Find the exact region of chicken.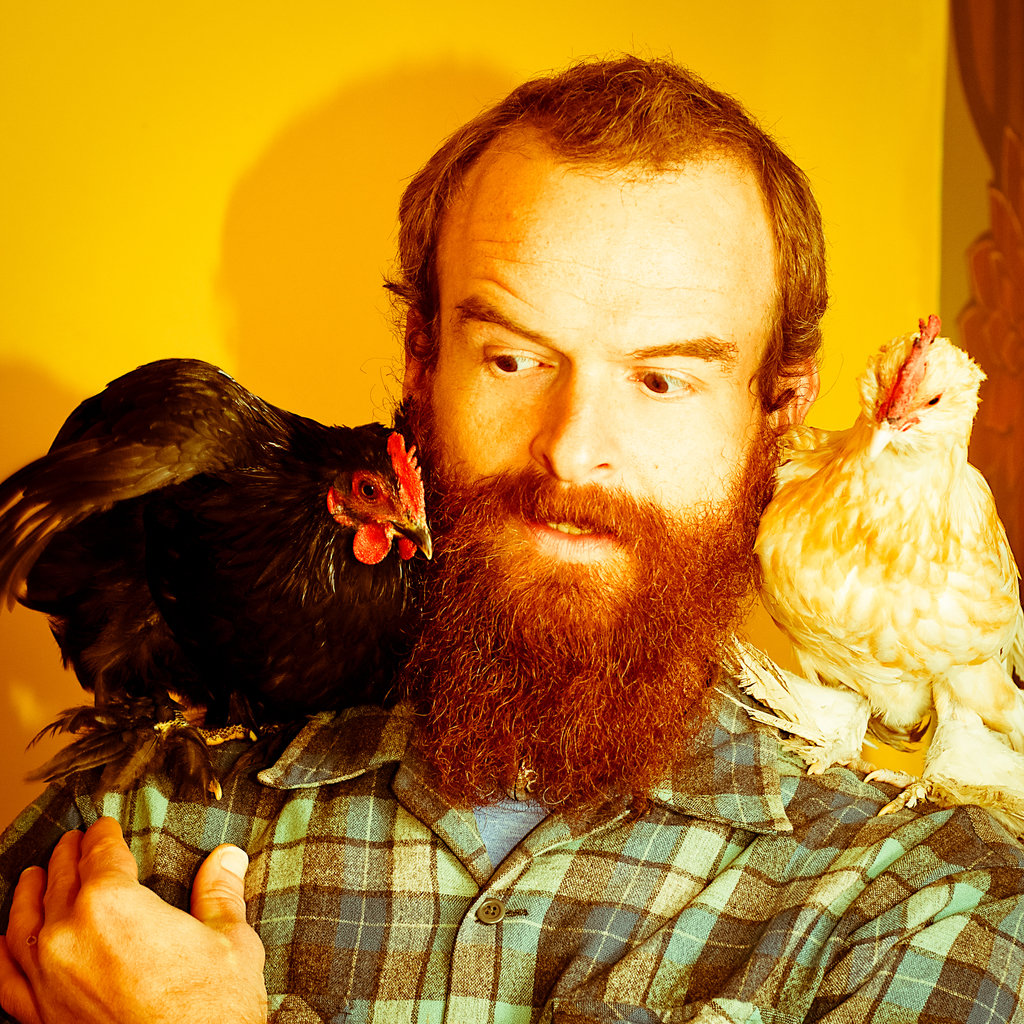
Exact region: (left=714, top=316, right=1023, bottom=829).
